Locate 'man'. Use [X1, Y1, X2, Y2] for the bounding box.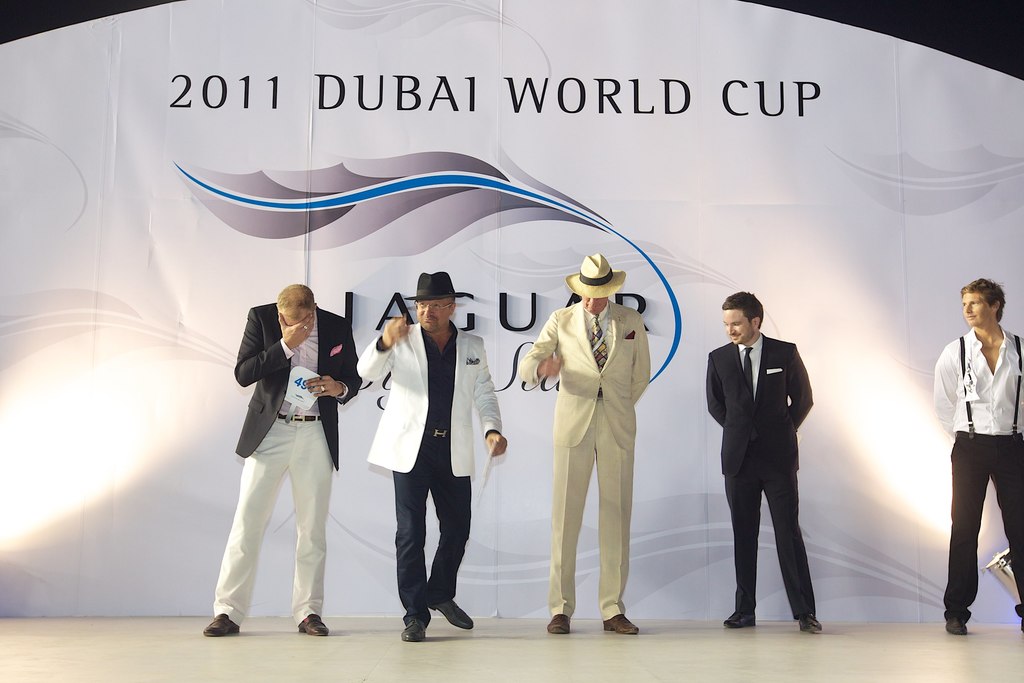
[939, 272, 1023, 639].
